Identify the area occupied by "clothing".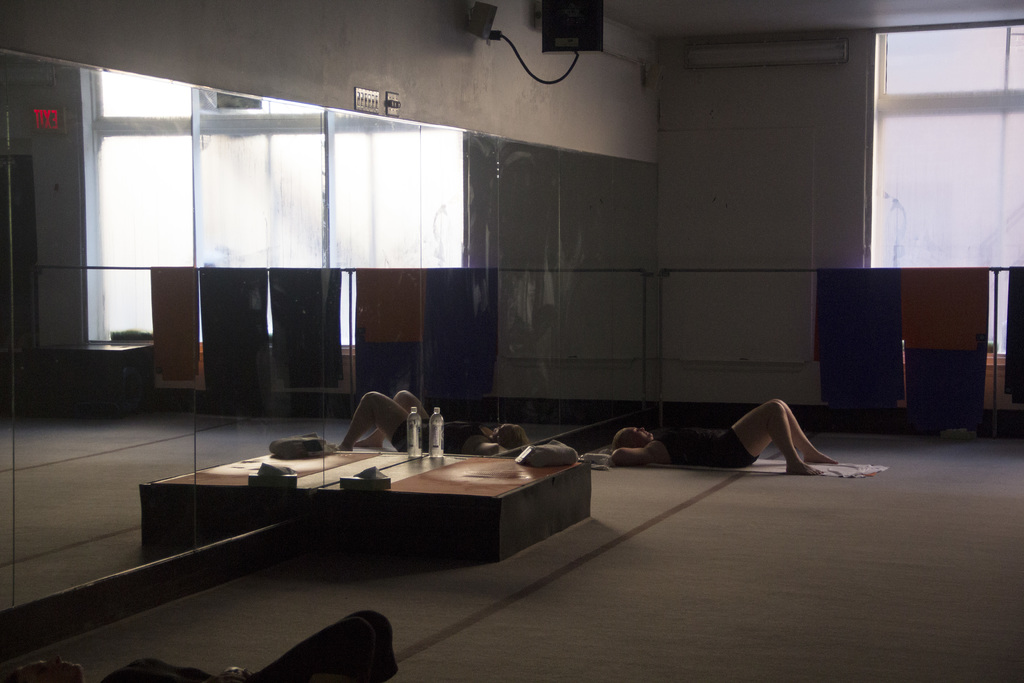
Area: 658, 431, 760, 471.
